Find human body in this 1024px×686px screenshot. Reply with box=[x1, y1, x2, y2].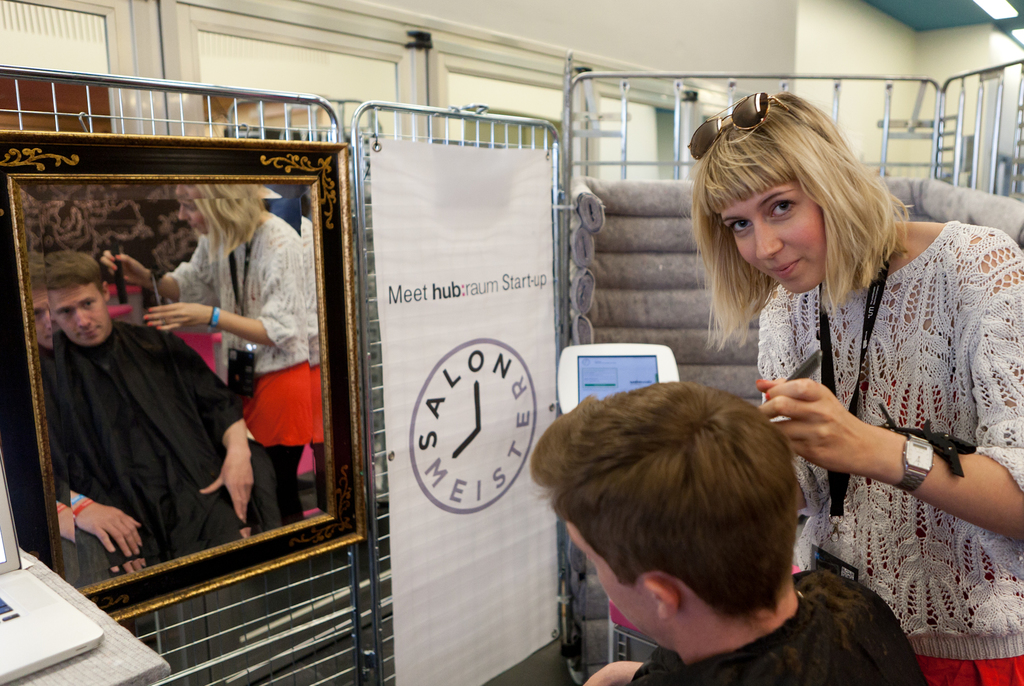
box=[526, 376, 924, 685].
